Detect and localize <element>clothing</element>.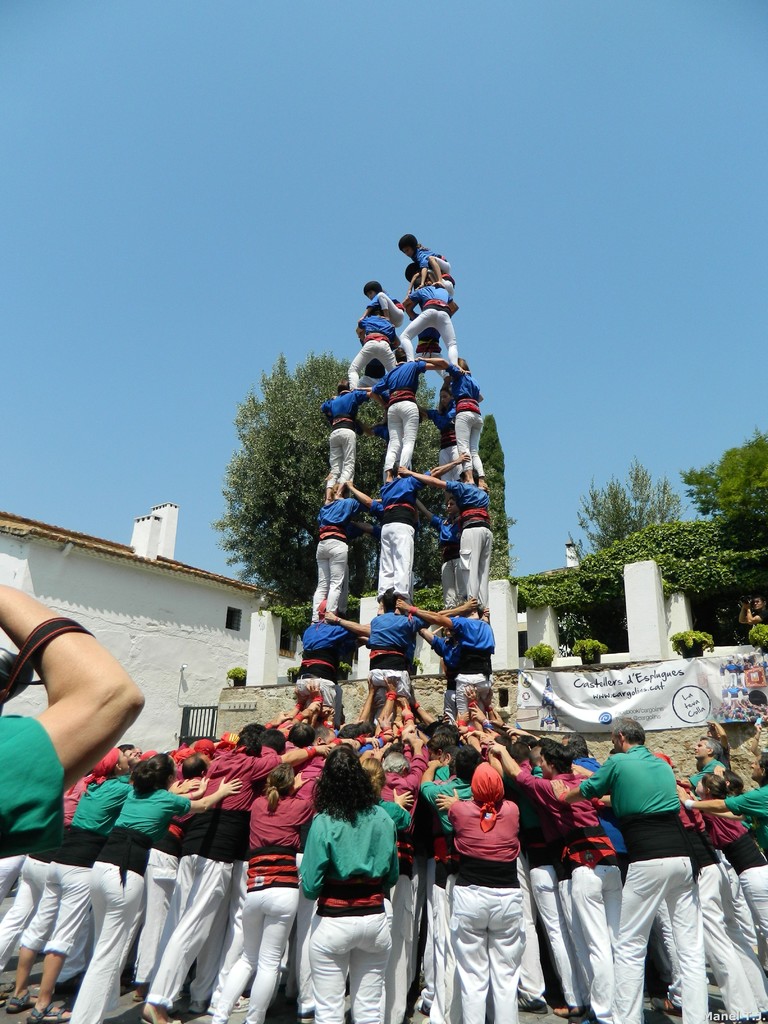
Localized at bbox=(375, 479, 433, 600).
